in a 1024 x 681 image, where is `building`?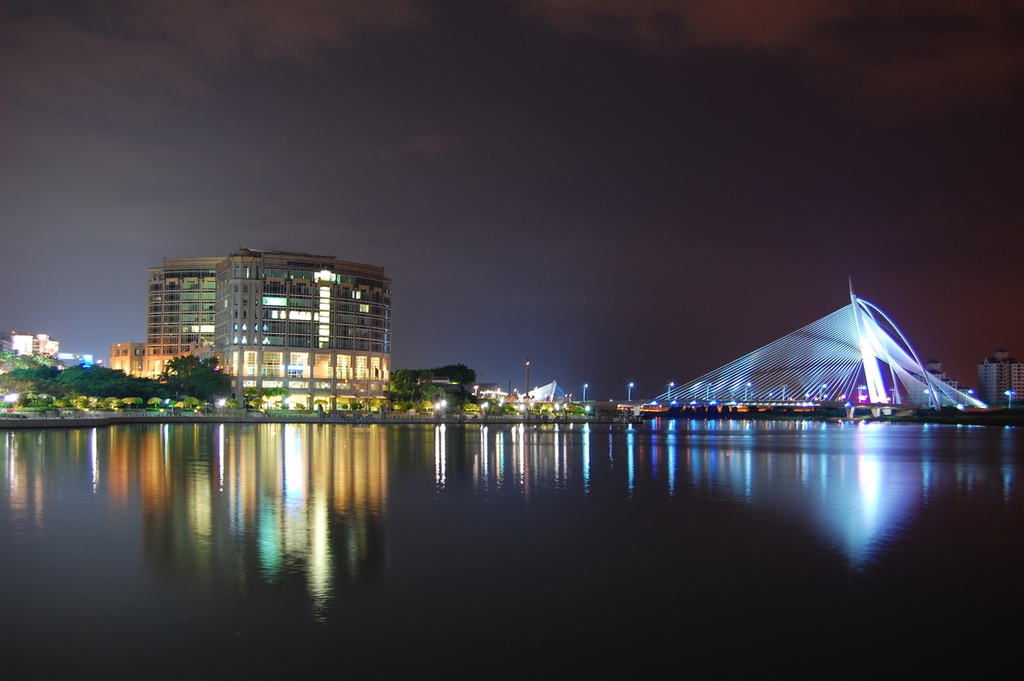
detection(978, 350, 1023, 409).
